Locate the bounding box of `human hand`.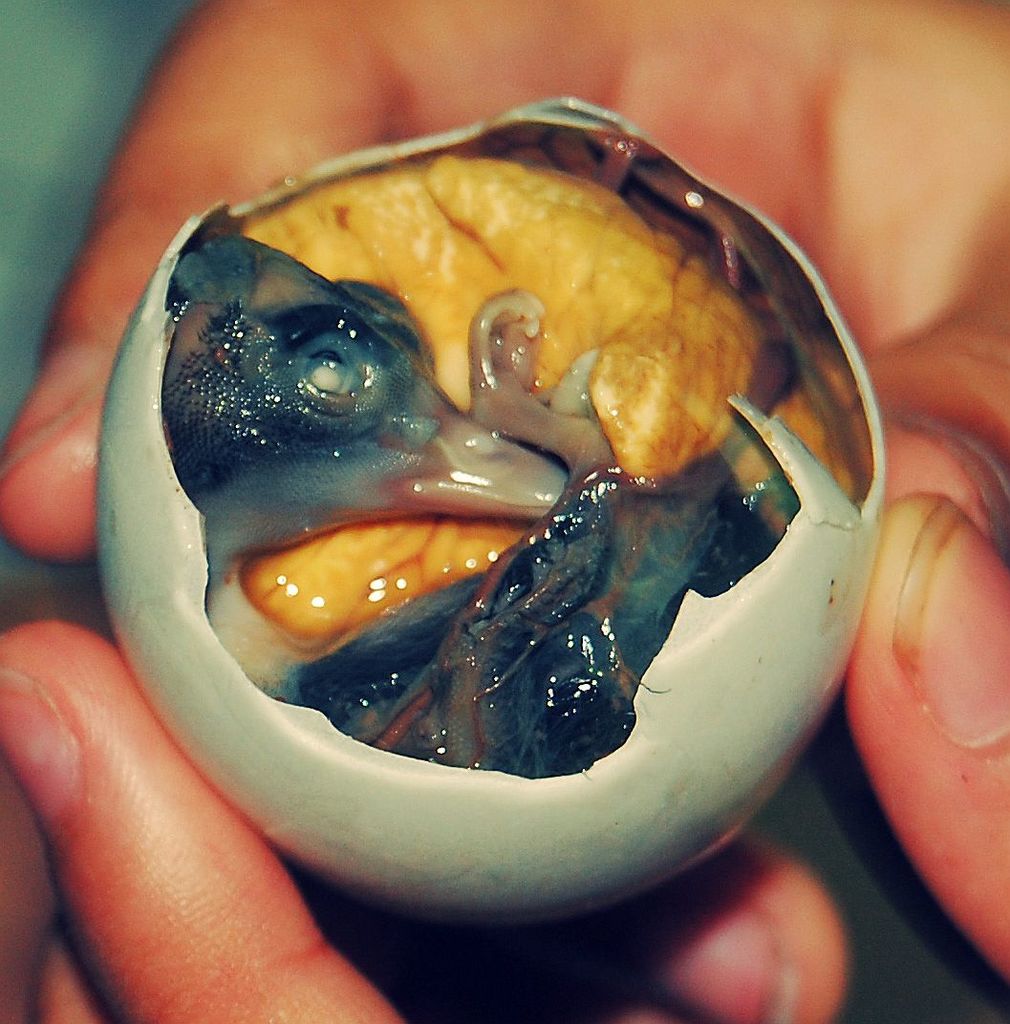
Bounding box: <bbox>0, 617, 848, 1023</bbox>.
